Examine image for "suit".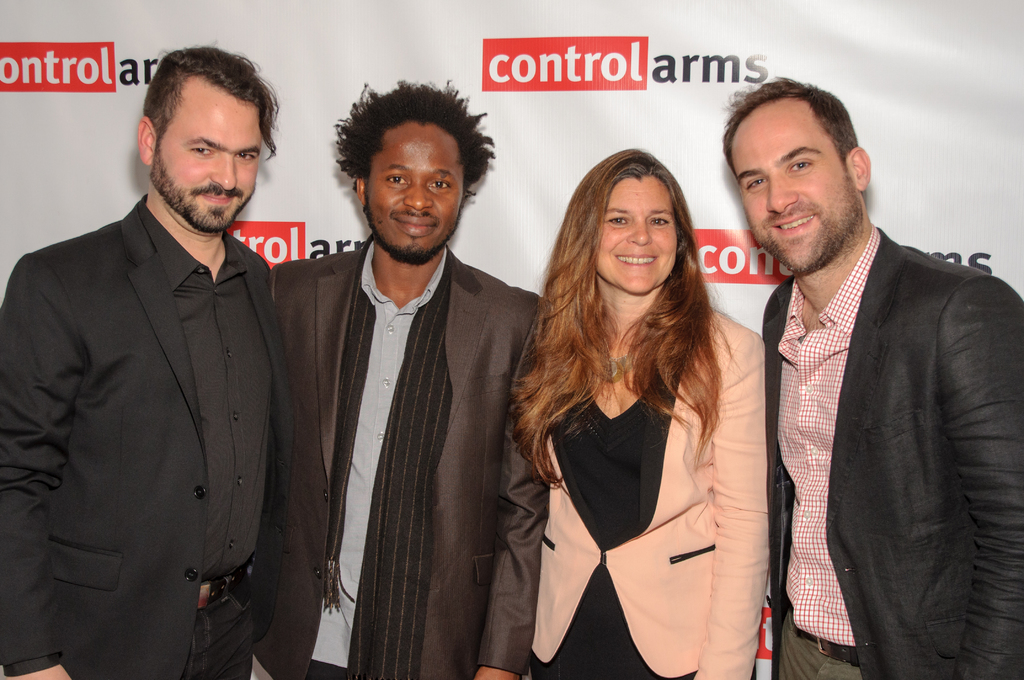
Examination result: {"left": 756, "top": 230, "right": 1023, "bottom": 679}.
